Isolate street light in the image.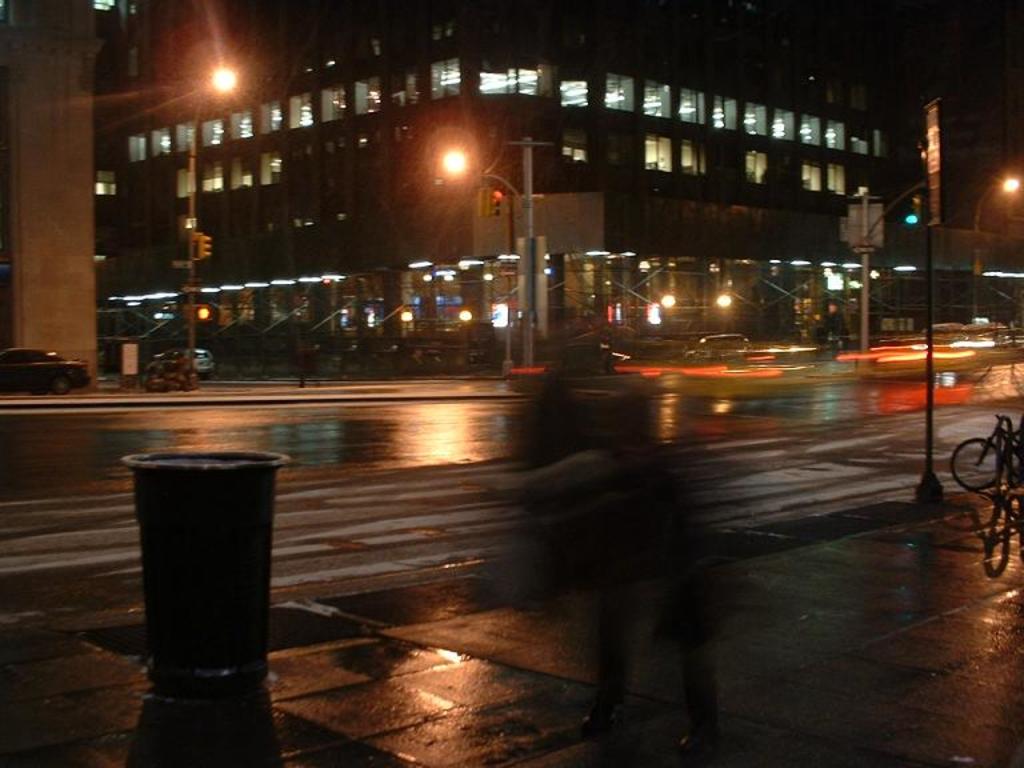
Isolated region: 185, 63, 237, 371.
